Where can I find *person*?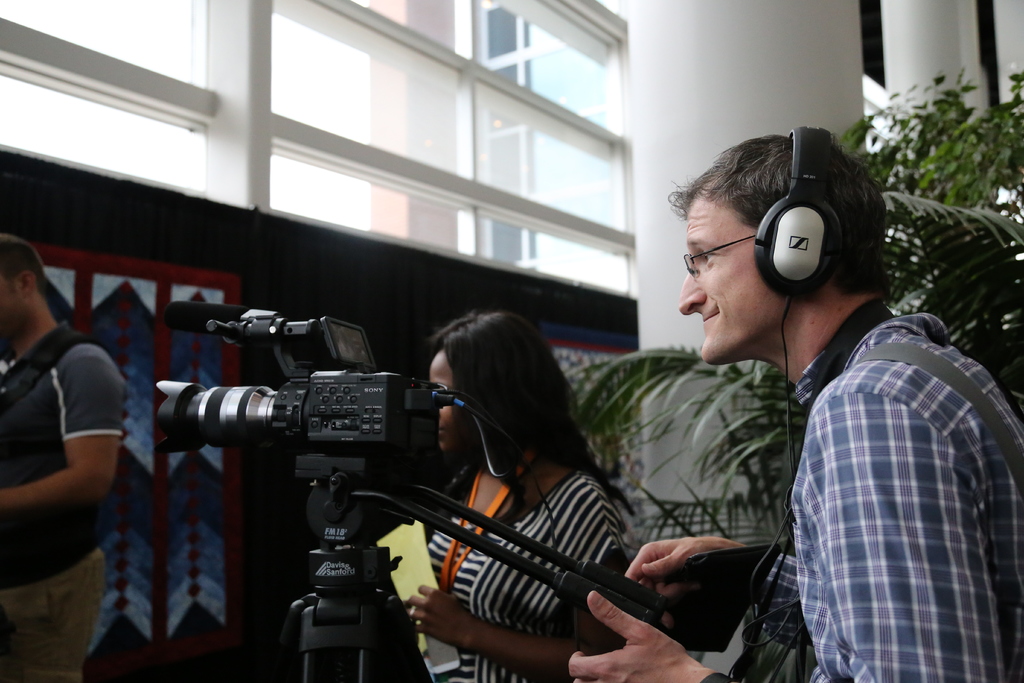
You can find it at detection(0, 234, 129, 682).
